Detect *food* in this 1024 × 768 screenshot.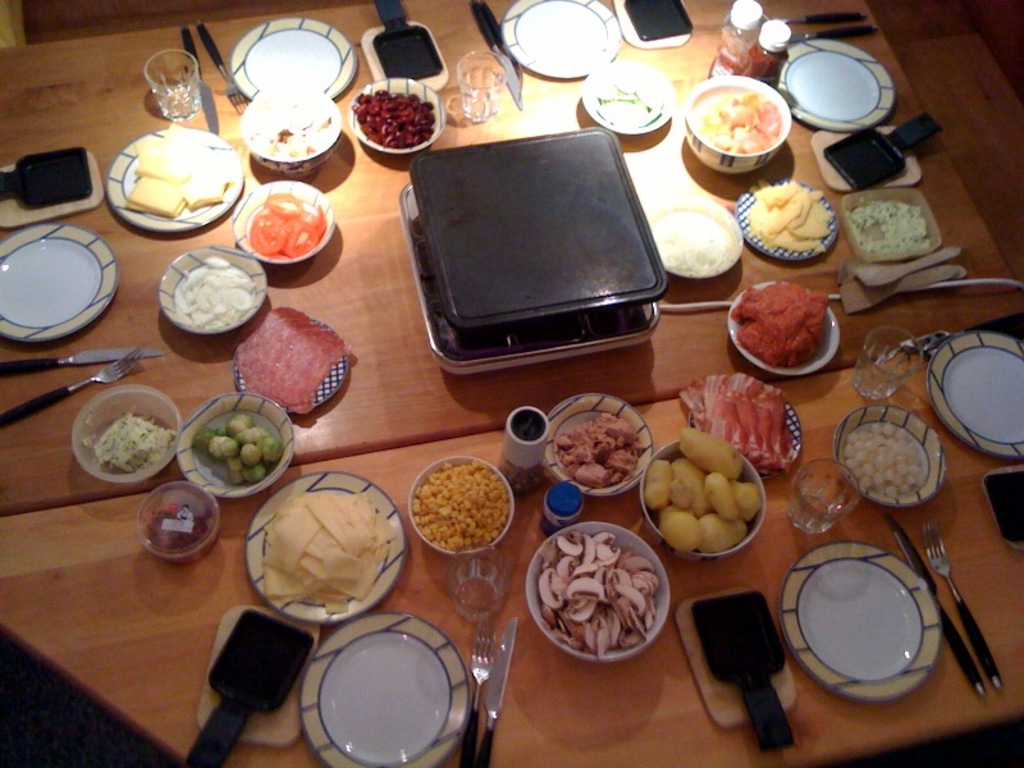
Detection: region(238, 302, 353, 417).
